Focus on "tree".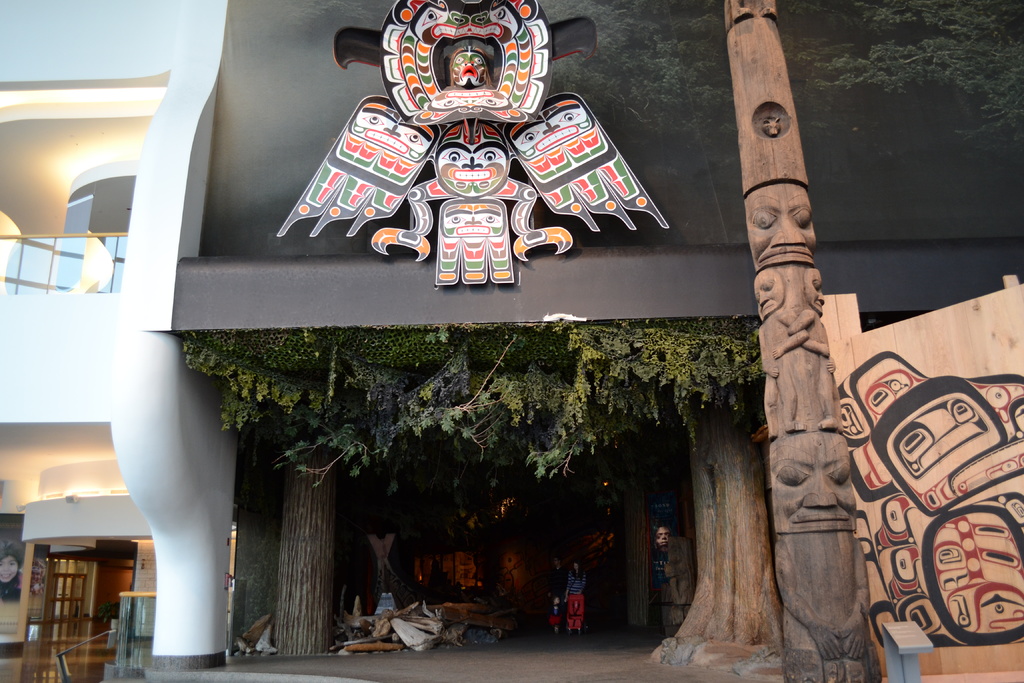
Focused at (671, 395, 784, 654).
